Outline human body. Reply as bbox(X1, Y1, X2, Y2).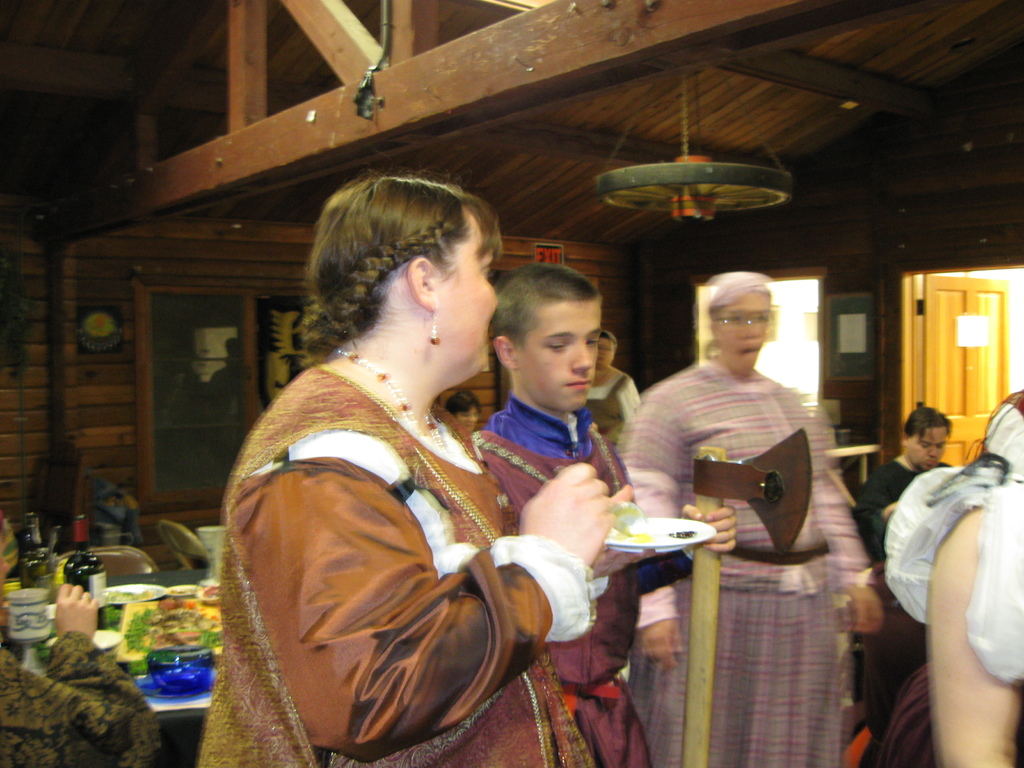
bbox(851, 450, 948, 767).
